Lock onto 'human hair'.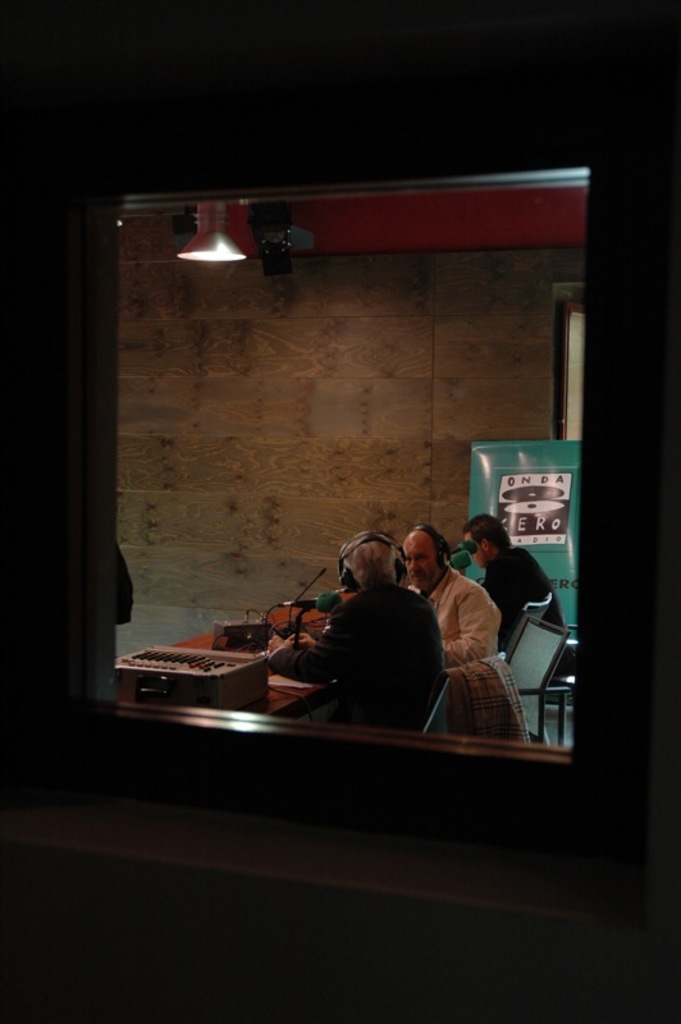
Locked: box(460, 515, 513, 556).
